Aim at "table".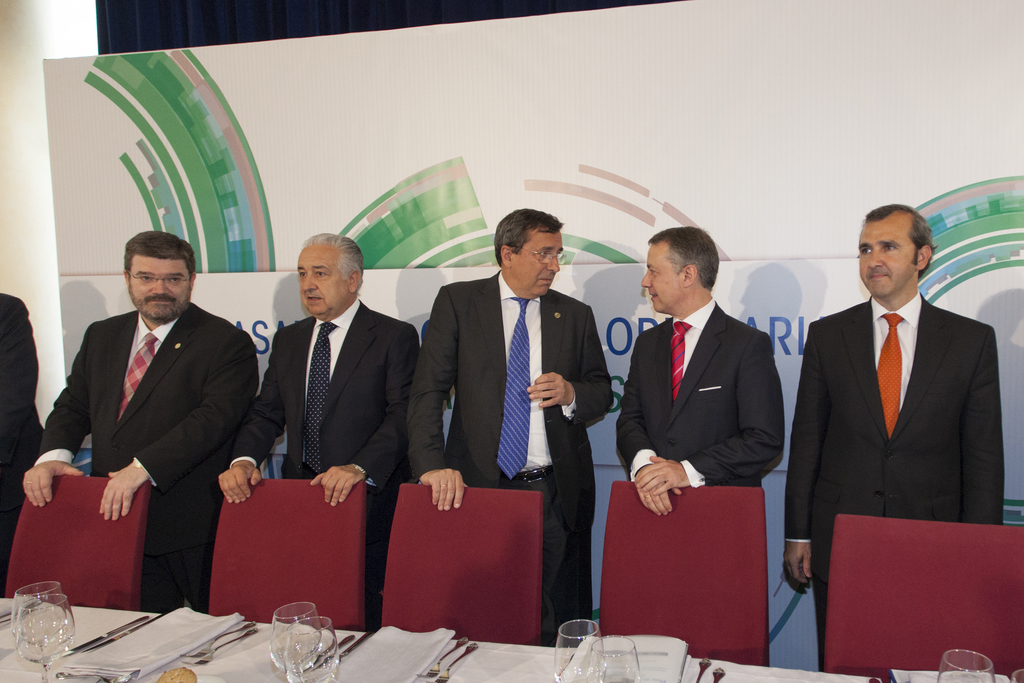
Aimed at [x1=2, y1=603, x2=870, y2=682].
